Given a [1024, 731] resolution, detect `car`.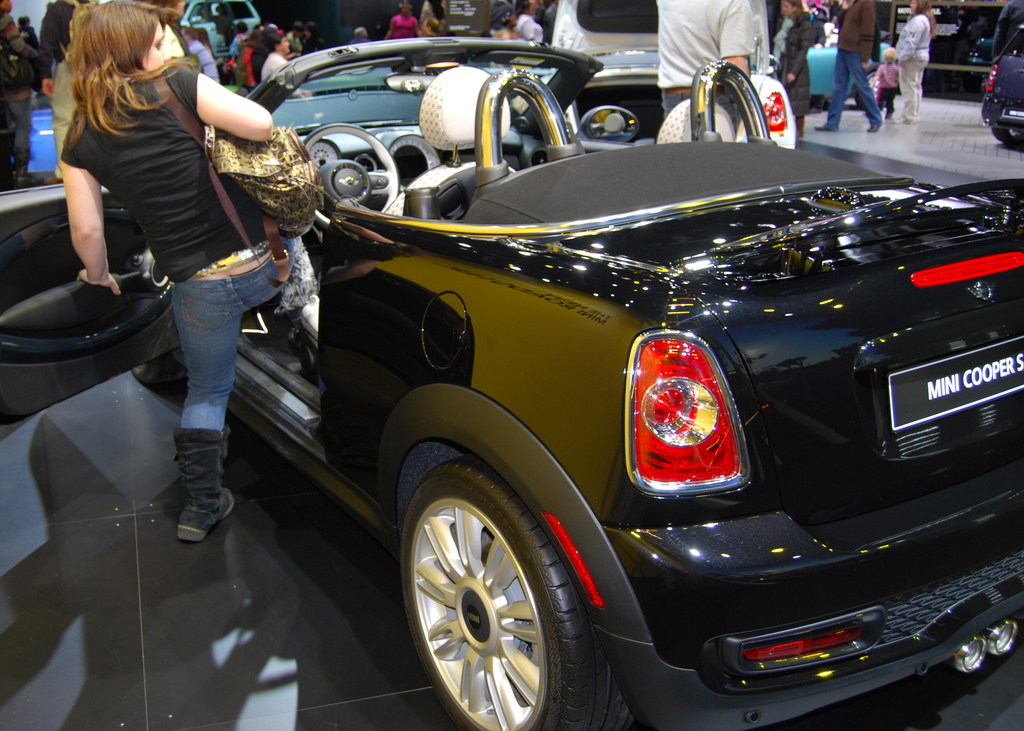
region(808, 29, 899, 110).
